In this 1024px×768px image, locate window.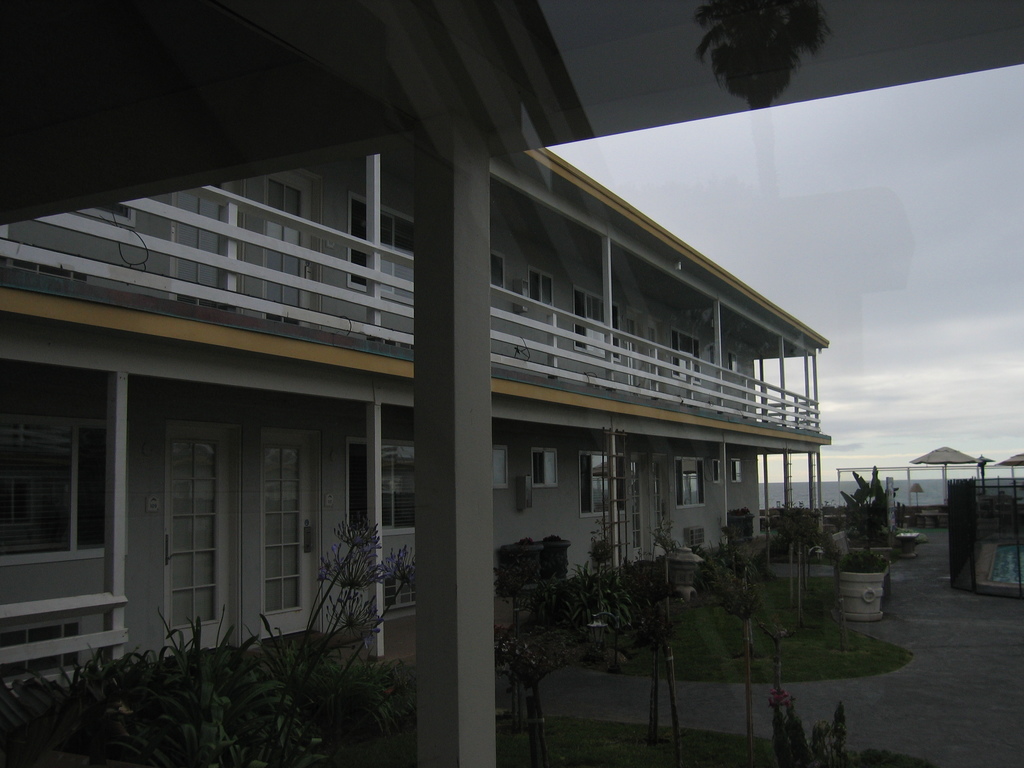
Bounding box: Rect(579, 452, 630, 519).
